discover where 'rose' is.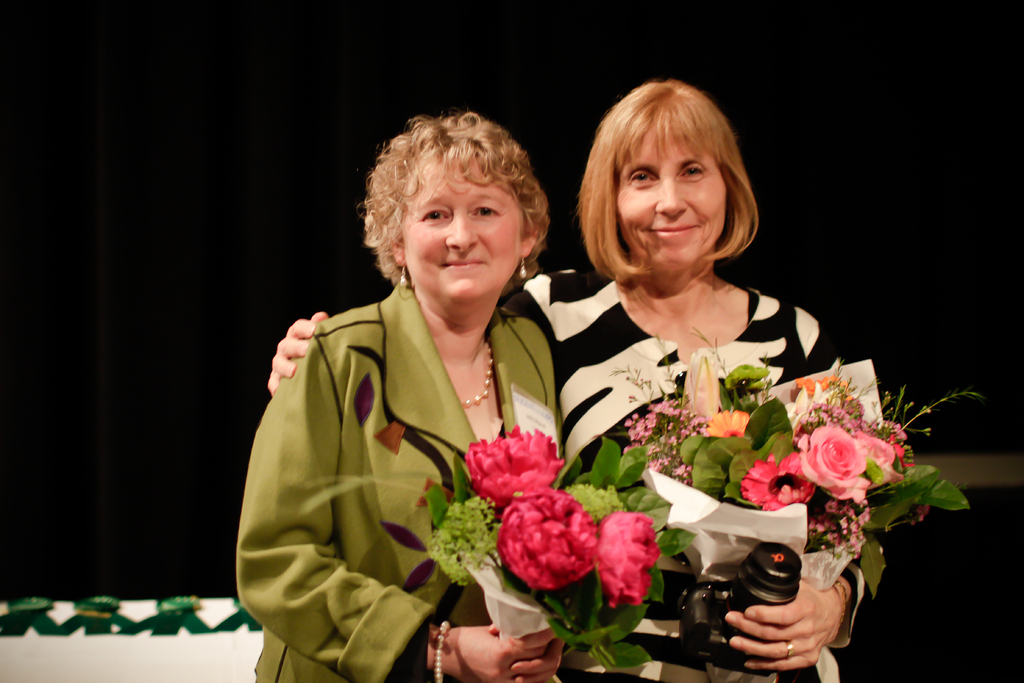
Discovered at x1=856, y1=428, x2=903, y2=488.
